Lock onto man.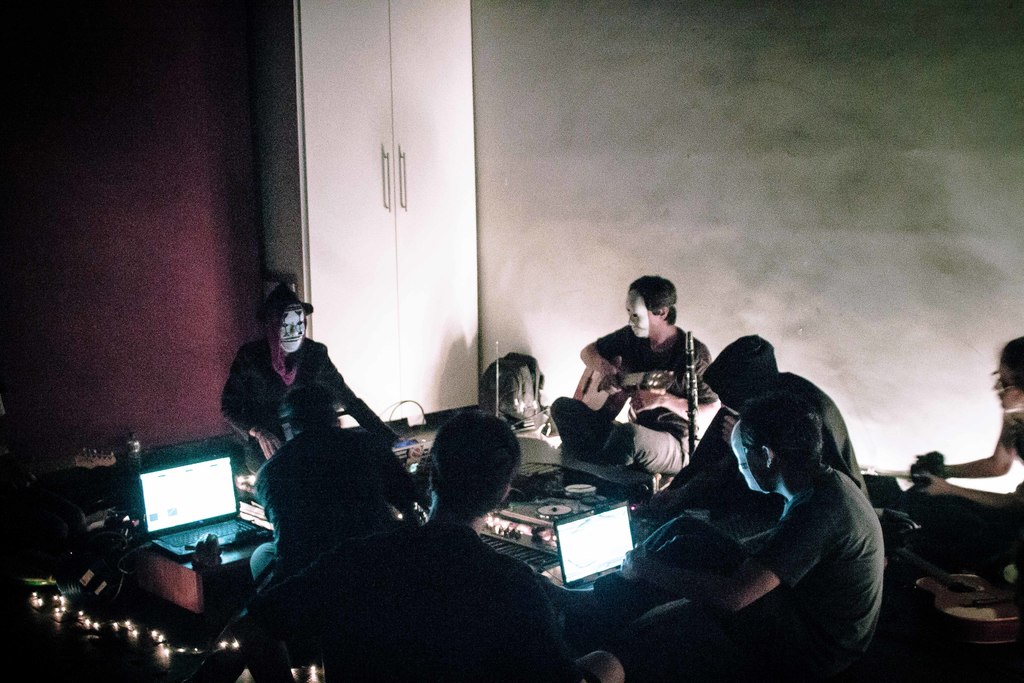
Locked: 220:265:381:445.
